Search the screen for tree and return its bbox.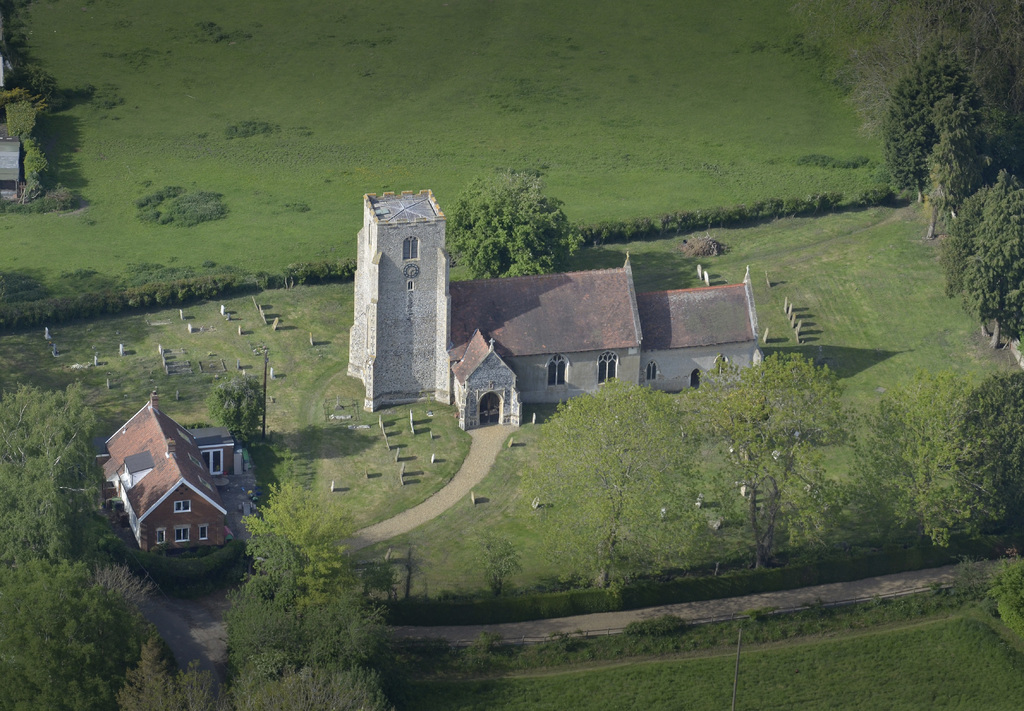
Found: {"x1": 444, "y1": 165, "x2": 586, "y2": 282}.
